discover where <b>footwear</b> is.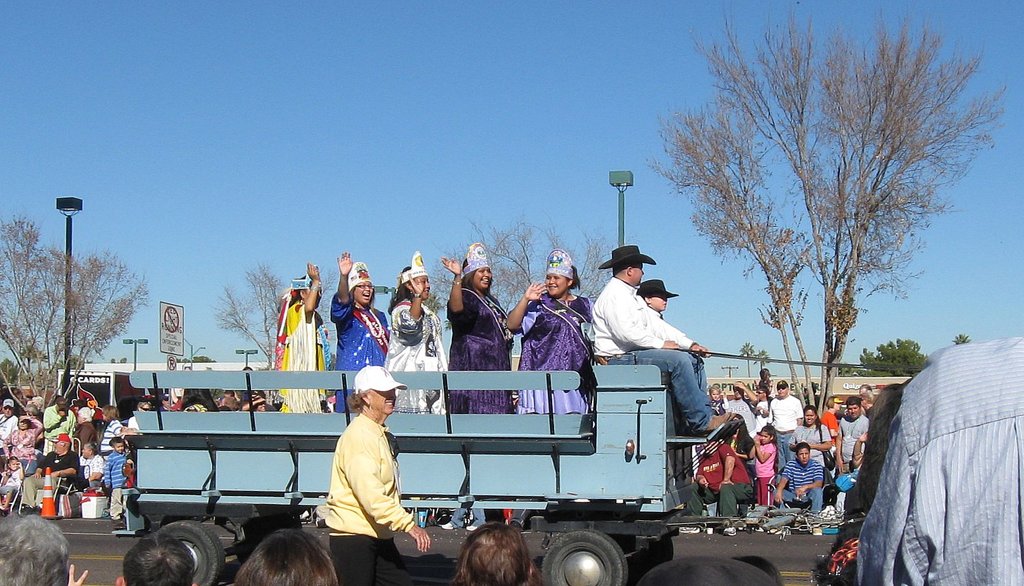
Discovered at 724,525,736,535.
